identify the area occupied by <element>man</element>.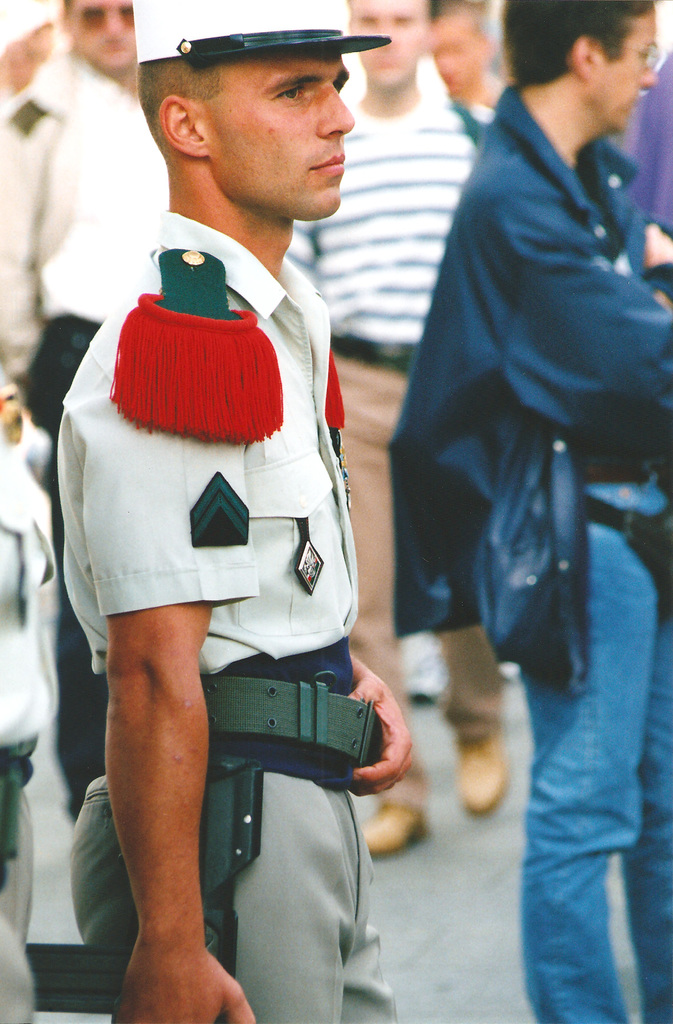
Area: l=0, t=0, r=176, b=821.
